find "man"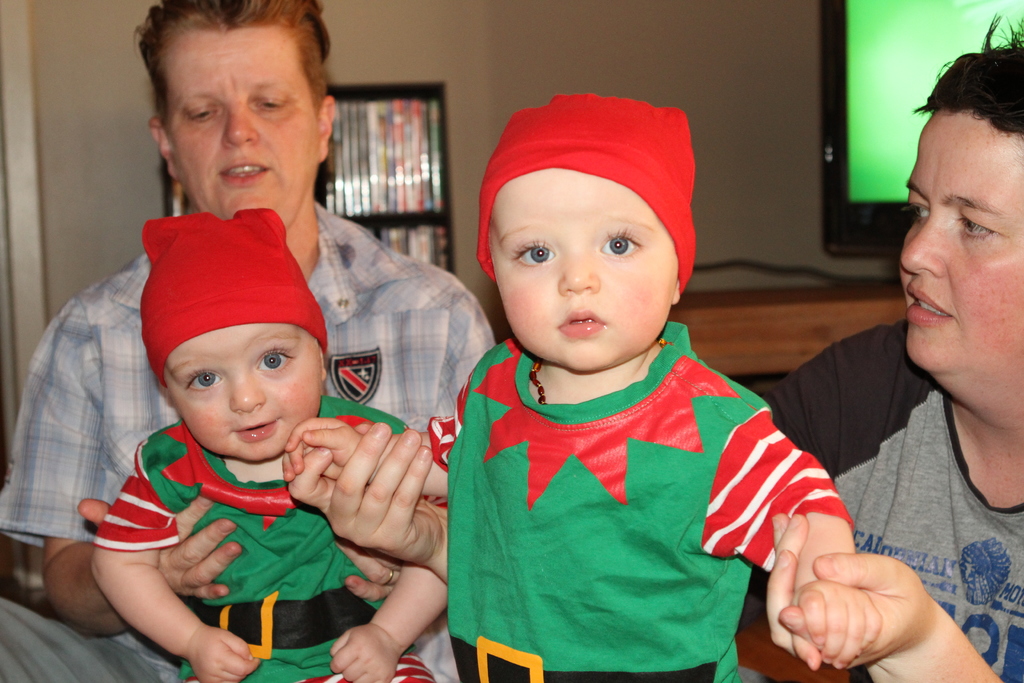
[1, 0, 495, 682]
